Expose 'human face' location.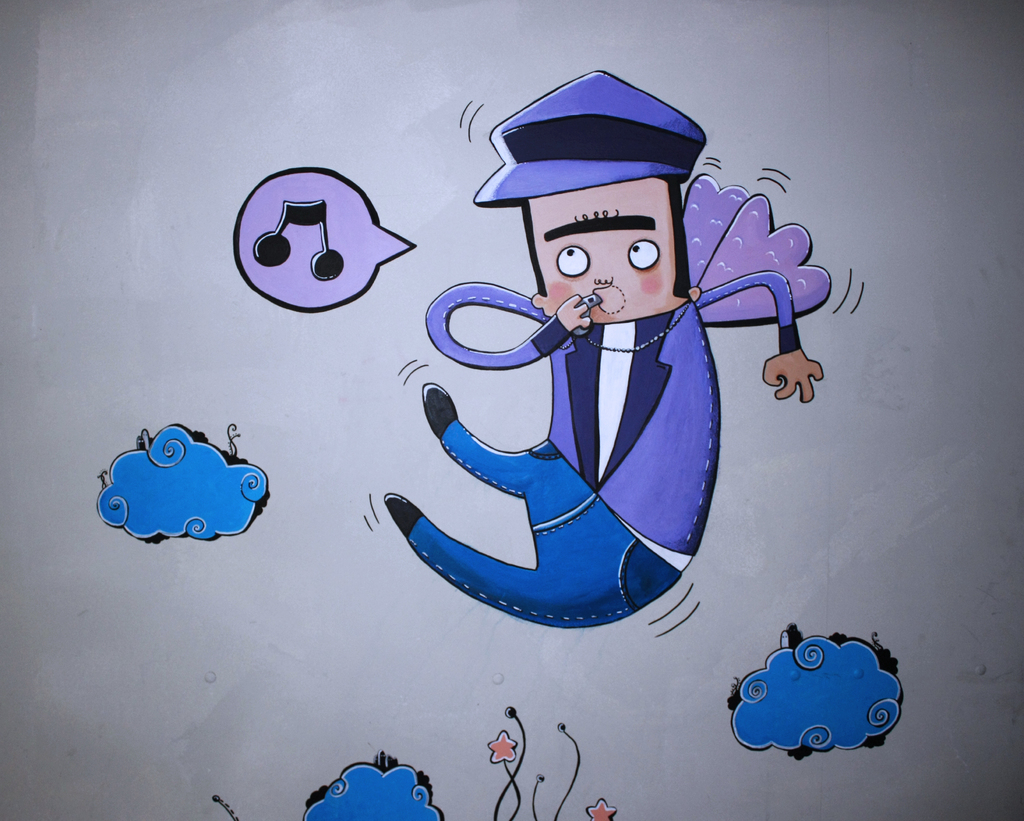
Exposed at box=[524, 174, 687, 334].
